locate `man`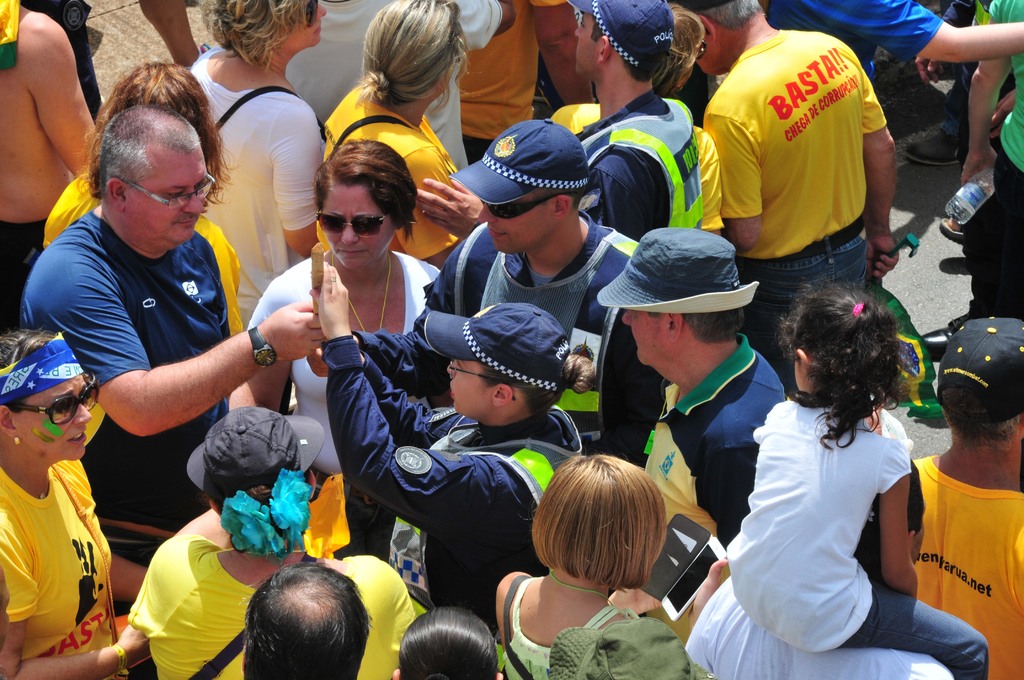
[911,312,1023,679]
